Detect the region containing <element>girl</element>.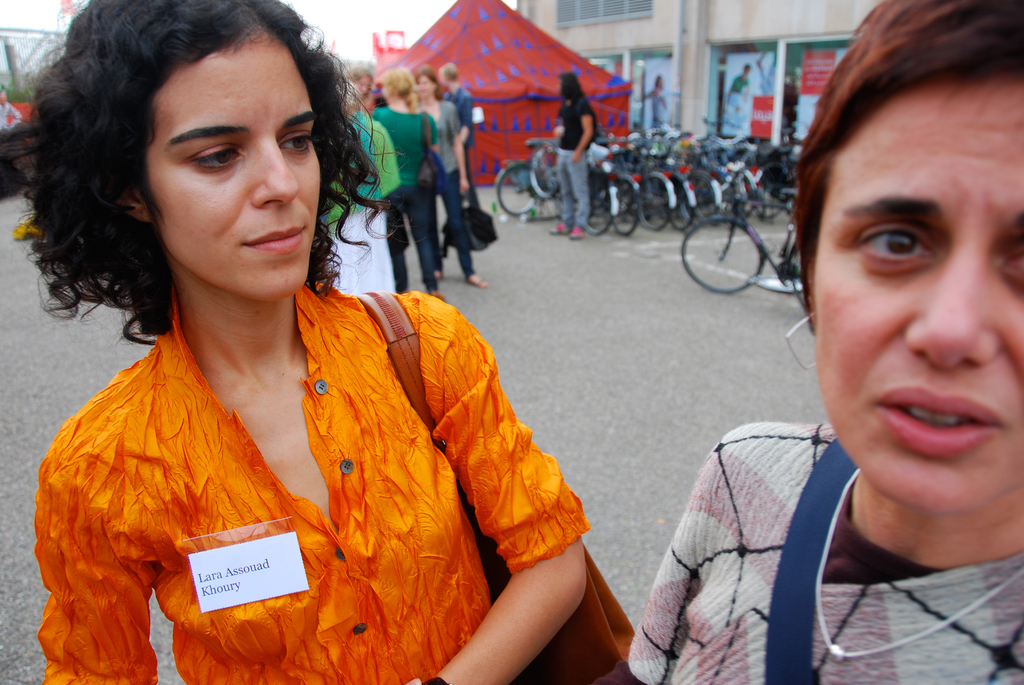
36,0,593,684.
